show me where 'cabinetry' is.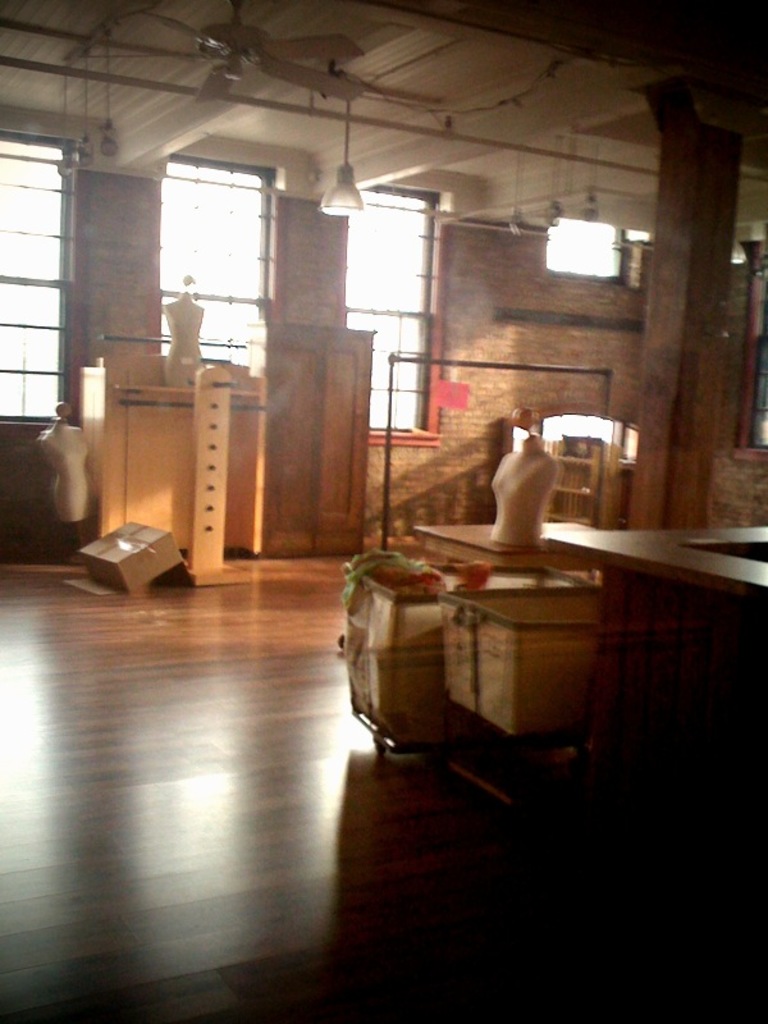
'cabinetry' is at [78, 355, 265, 579].
